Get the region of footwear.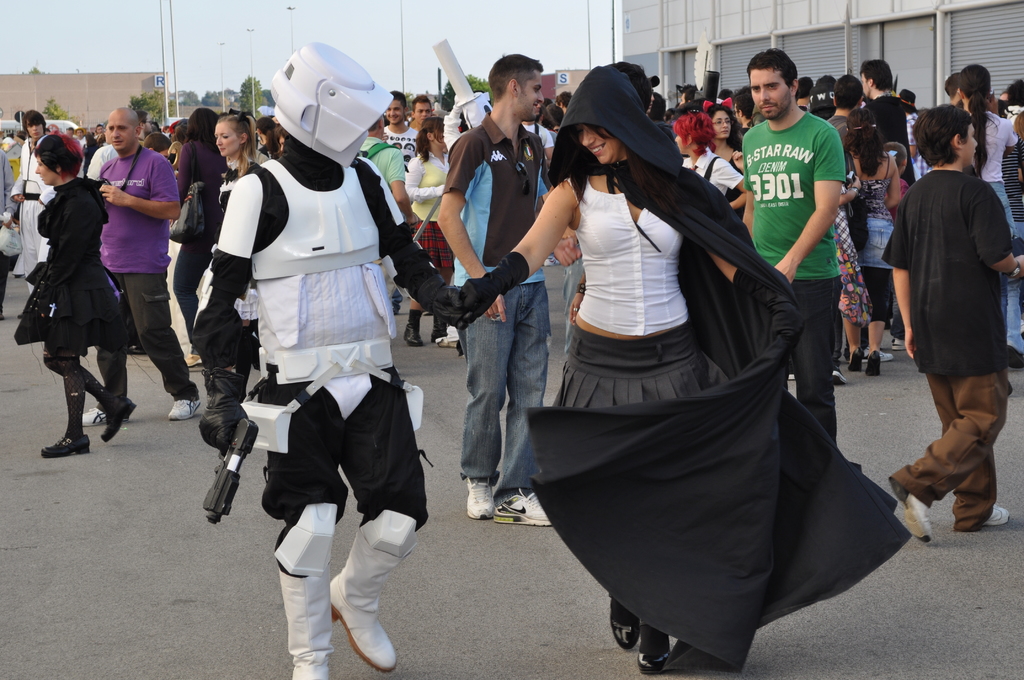
bbox=[273, 516, 404, 663].
